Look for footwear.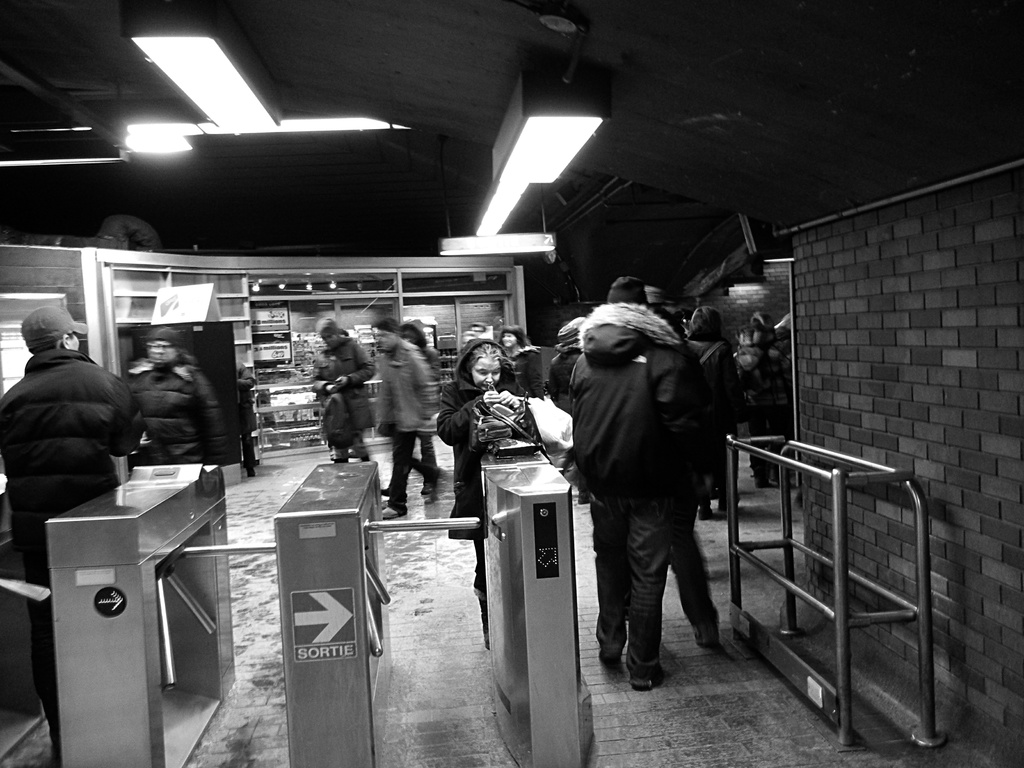
Found: select_region(383, 502, 411, 519).
